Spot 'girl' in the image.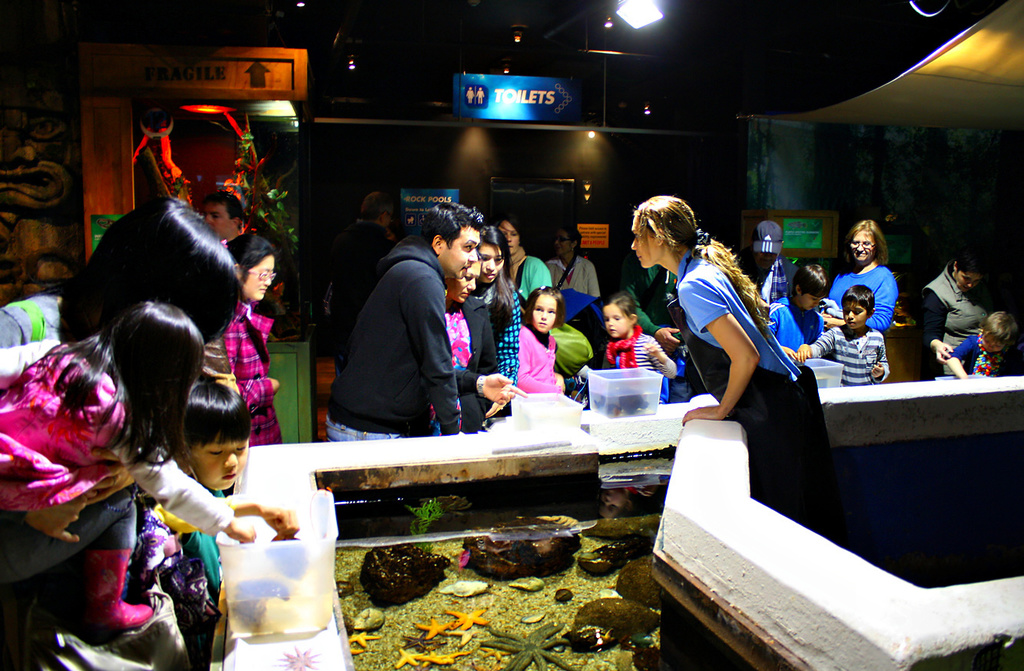
'girl' found at 0,299,204,623.
